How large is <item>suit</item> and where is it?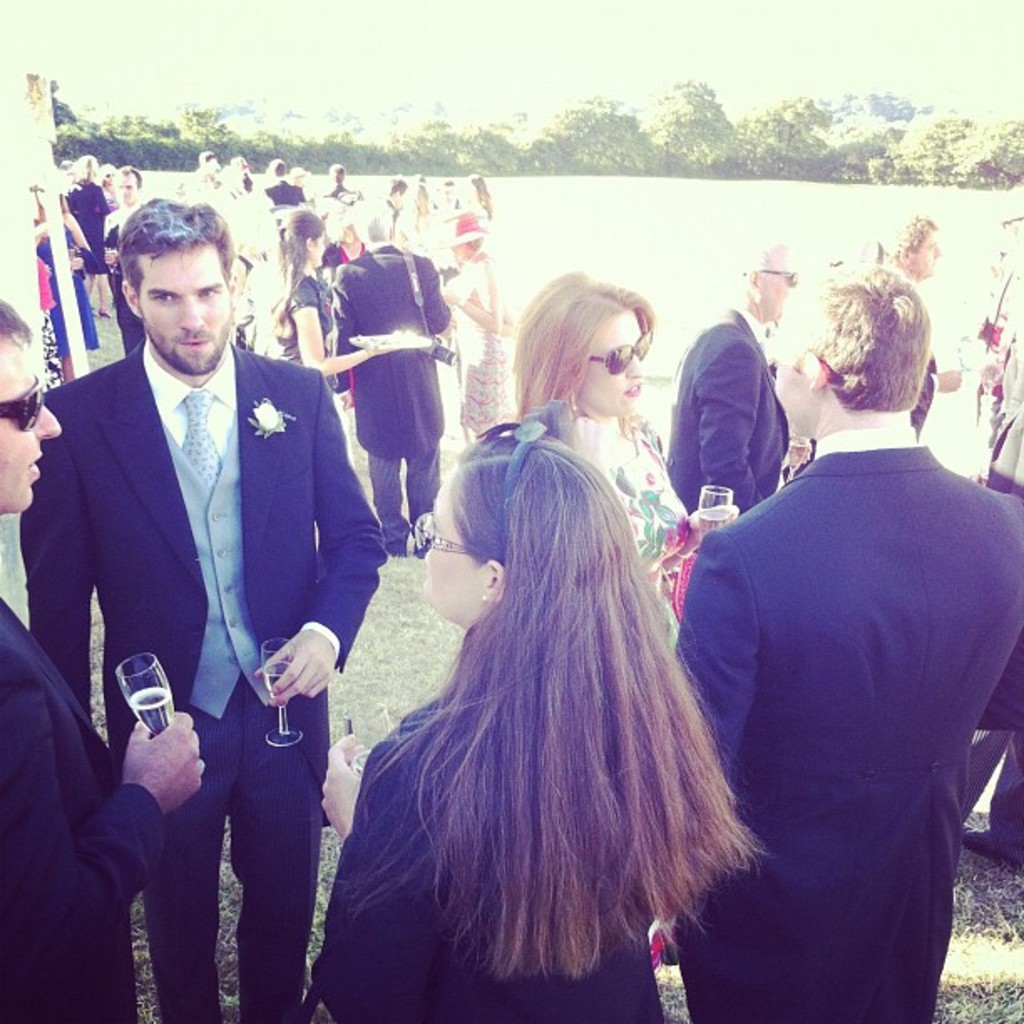
Bounding box: (679, 422, 1022, 1022).
